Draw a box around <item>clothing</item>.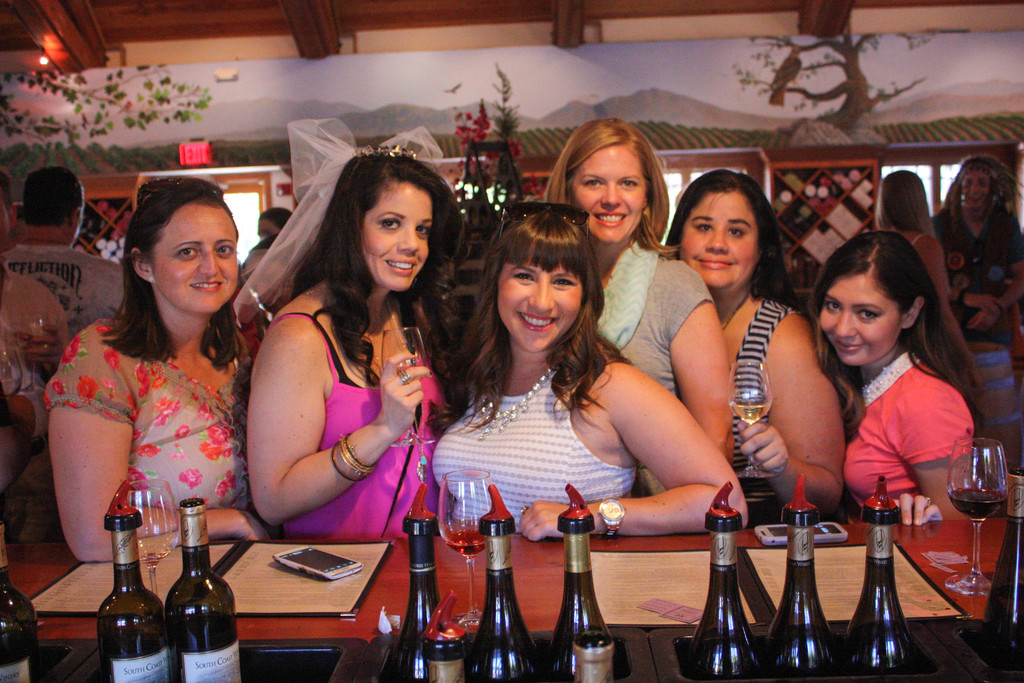
935,205,1023,425.
